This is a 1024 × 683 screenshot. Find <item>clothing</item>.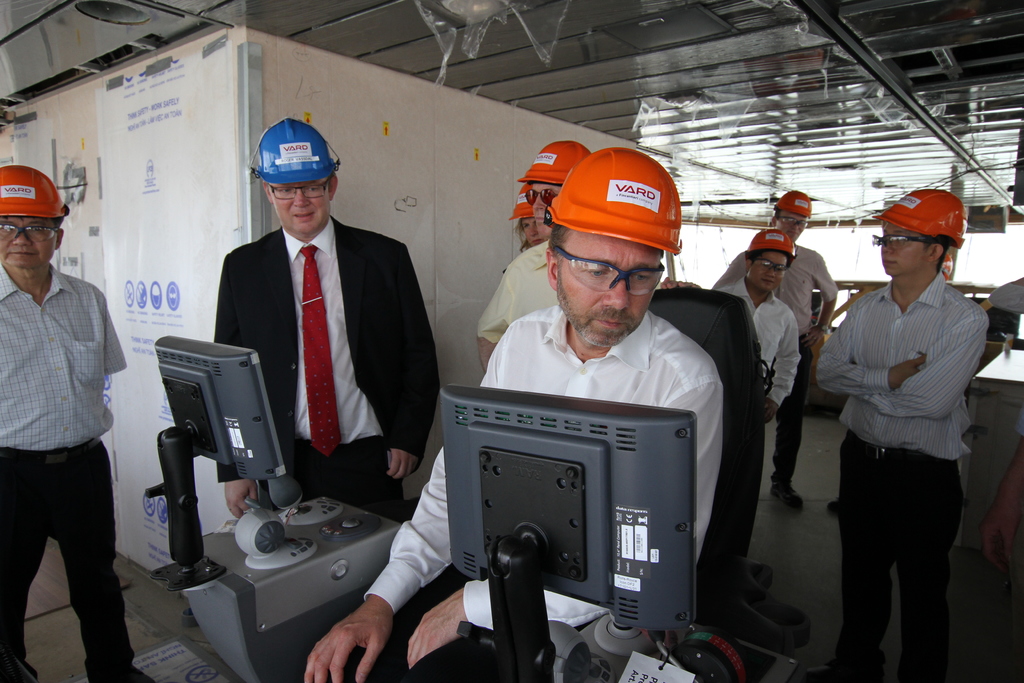
Bounding box: pyautogui.locateOnScreen(323, 311, 723, 682).
